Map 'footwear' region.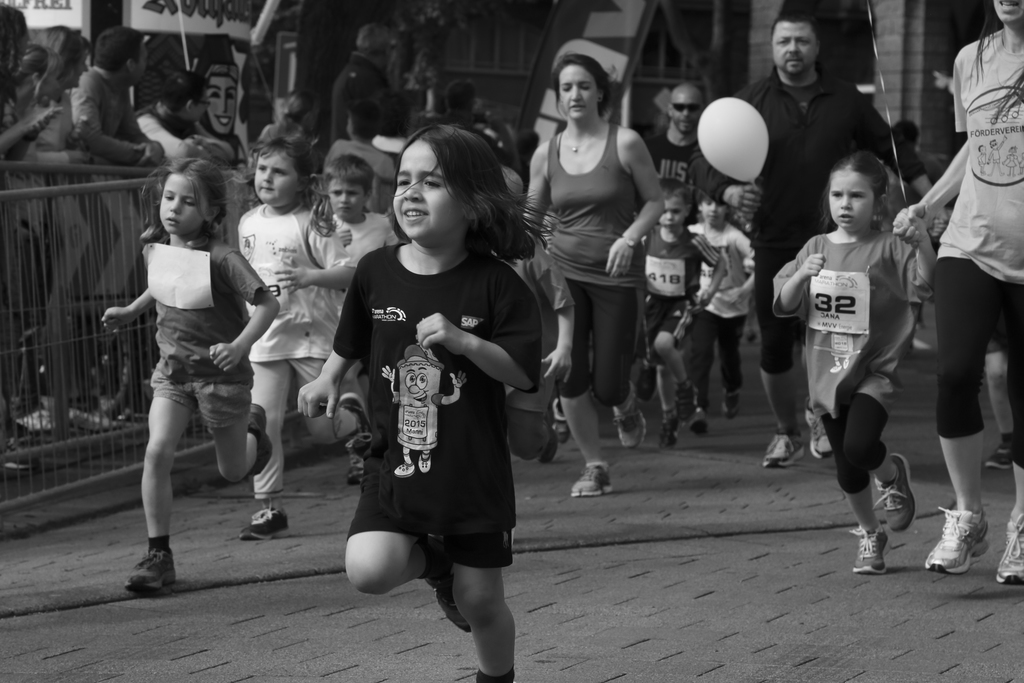
Mapped to <box>250,404,275,475</box>.
